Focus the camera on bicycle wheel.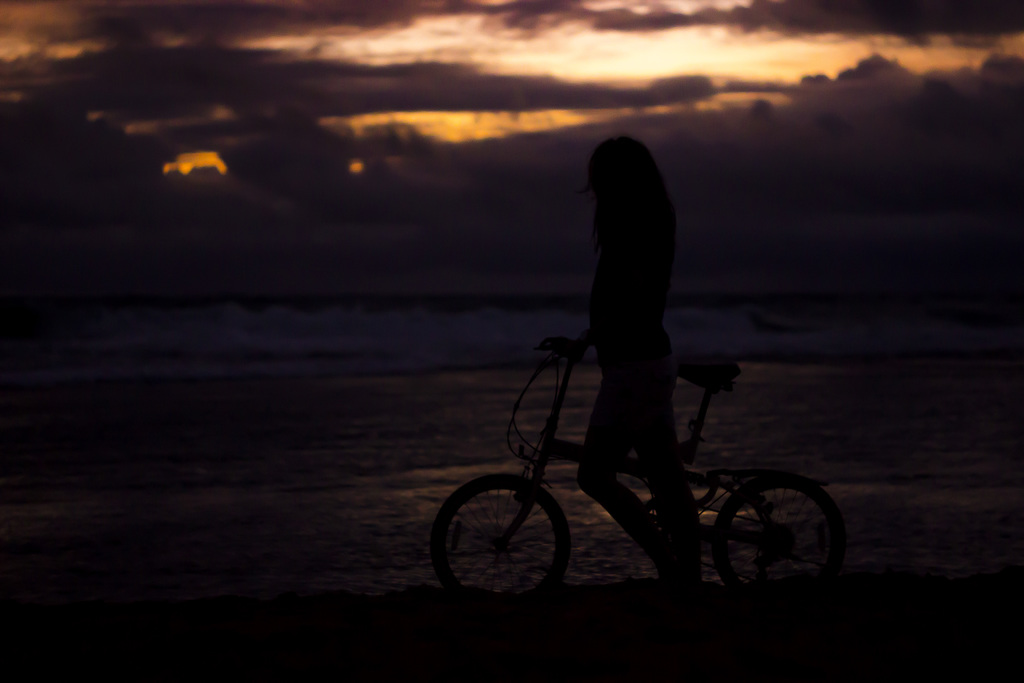
Focus region: box=[708, 462, 875, 617].
